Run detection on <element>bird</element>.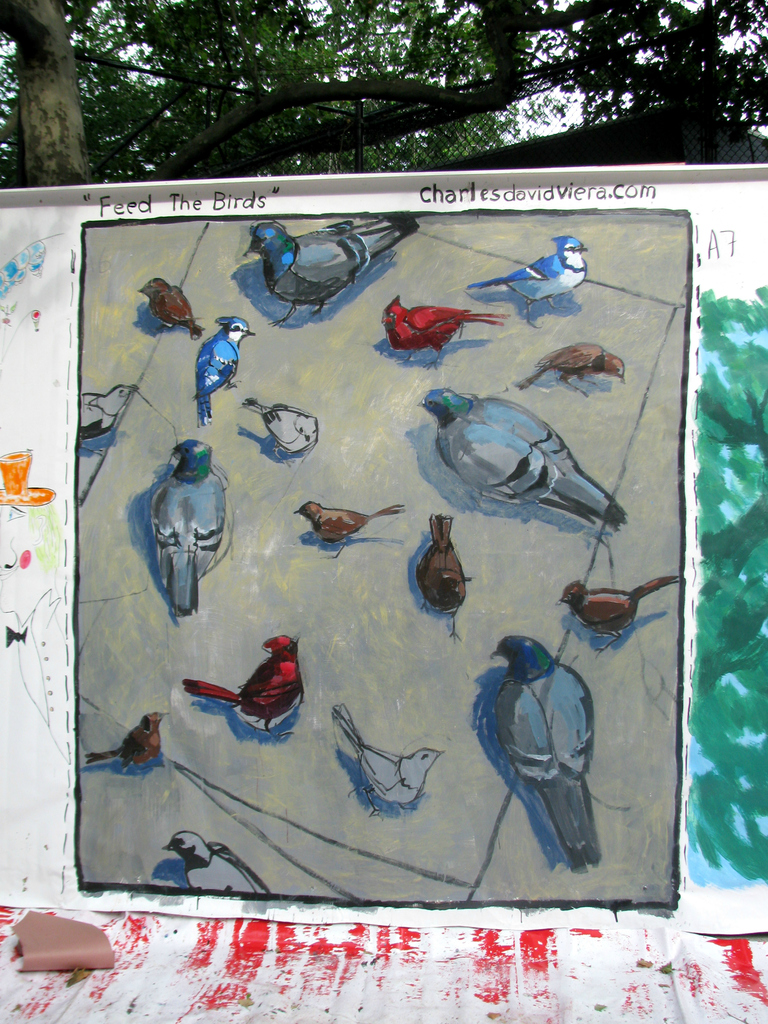
Result: 408:512:474:643.
